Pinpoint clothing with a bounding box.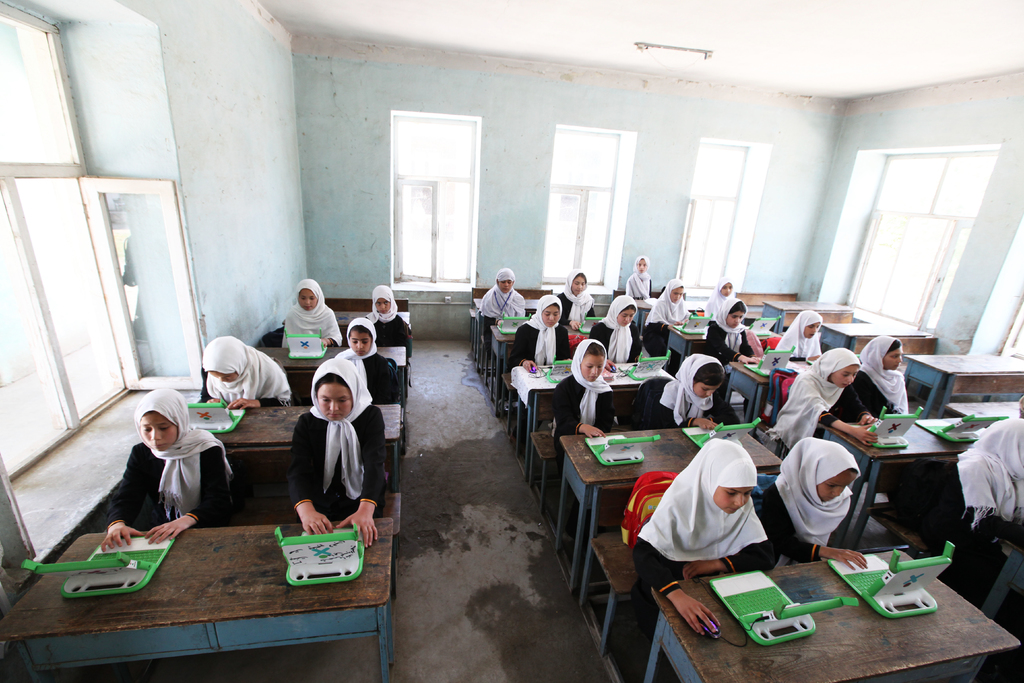
[x1=105, y1=387, x2=240, y2=533].
